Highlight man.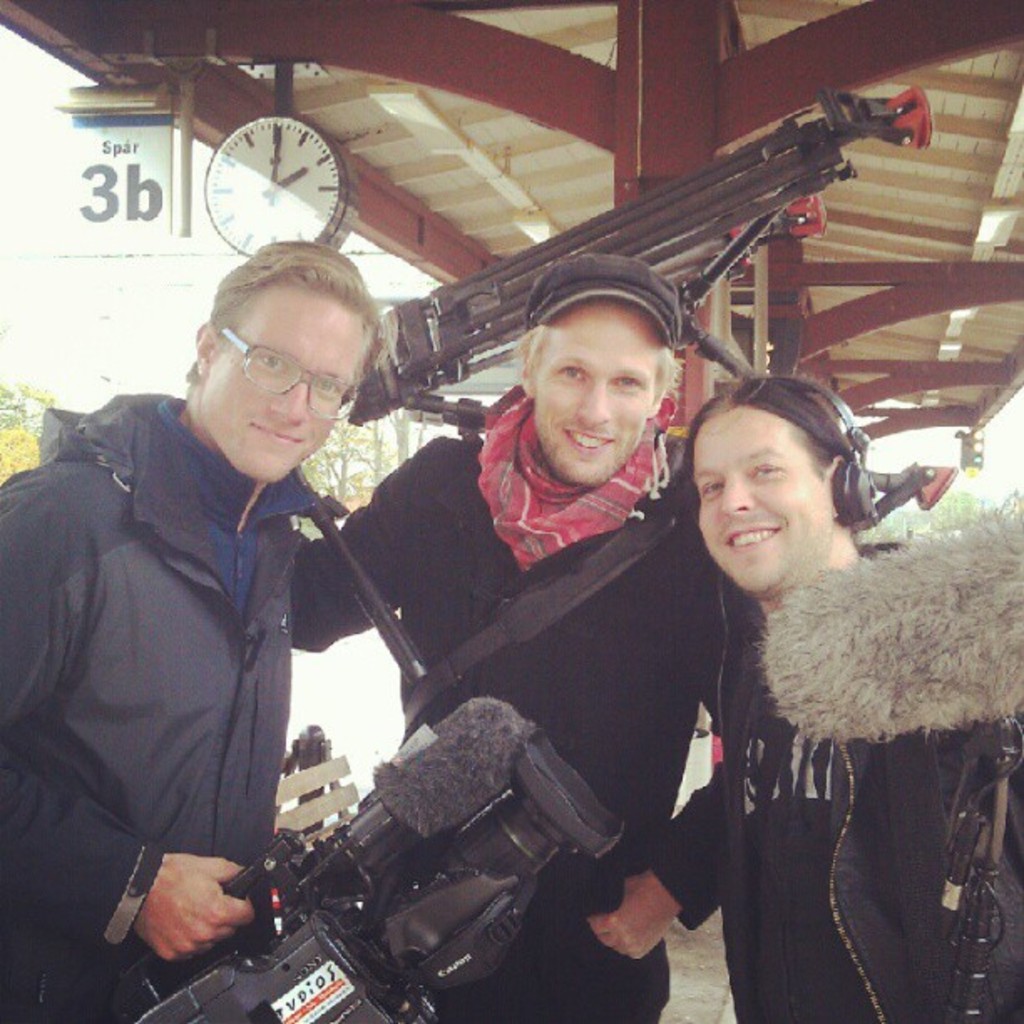
Highlighted region: locate(686, 360, 1022, 1022).
